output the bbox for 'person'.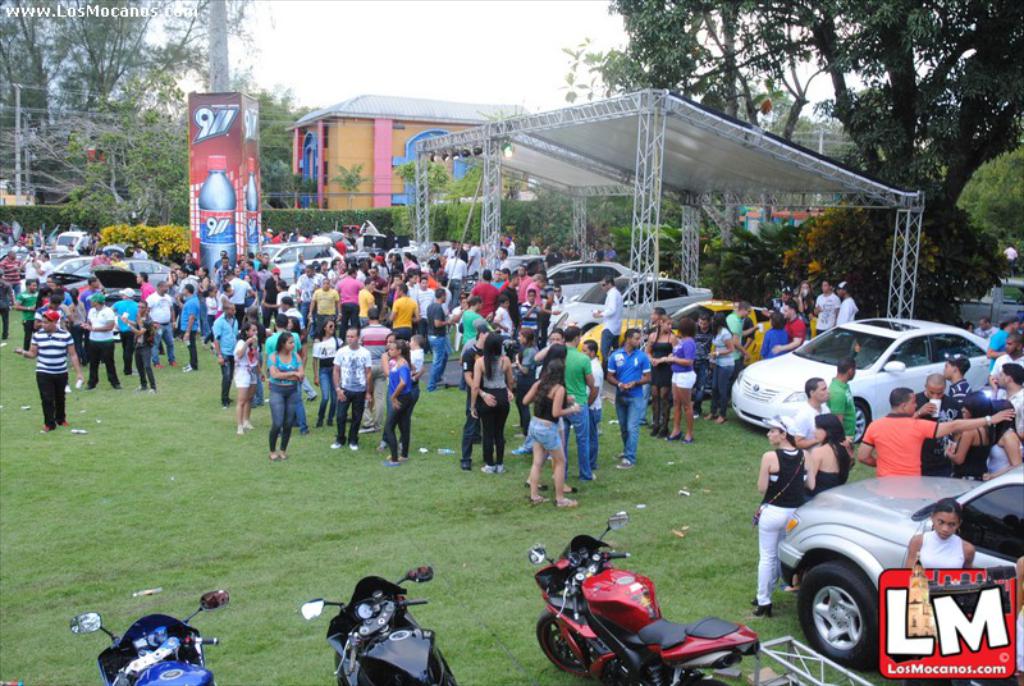
crop(705, 314, 737, 417).
